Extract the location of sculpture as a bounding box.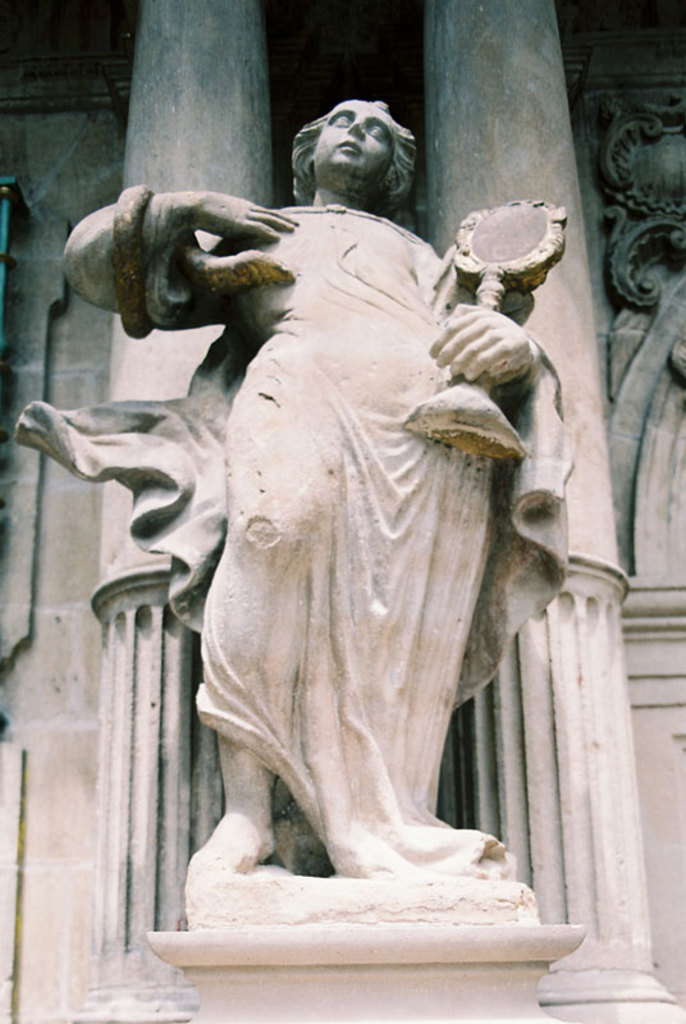
locate(84, 109, 596, 969).
